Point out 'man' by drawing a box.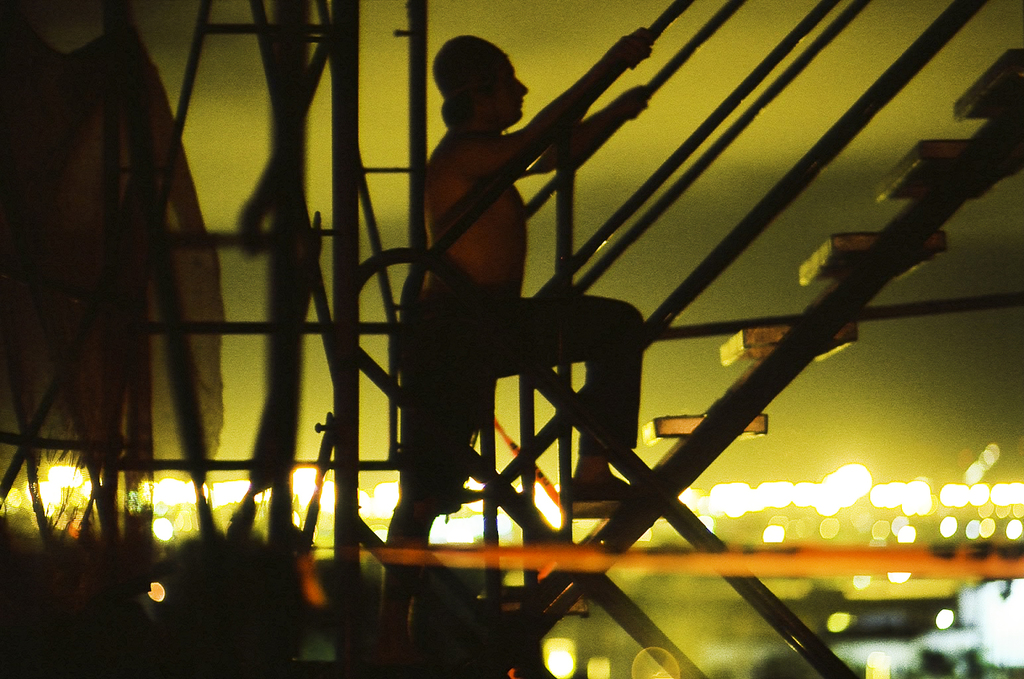
BBox(377, 32, 655, 664).
